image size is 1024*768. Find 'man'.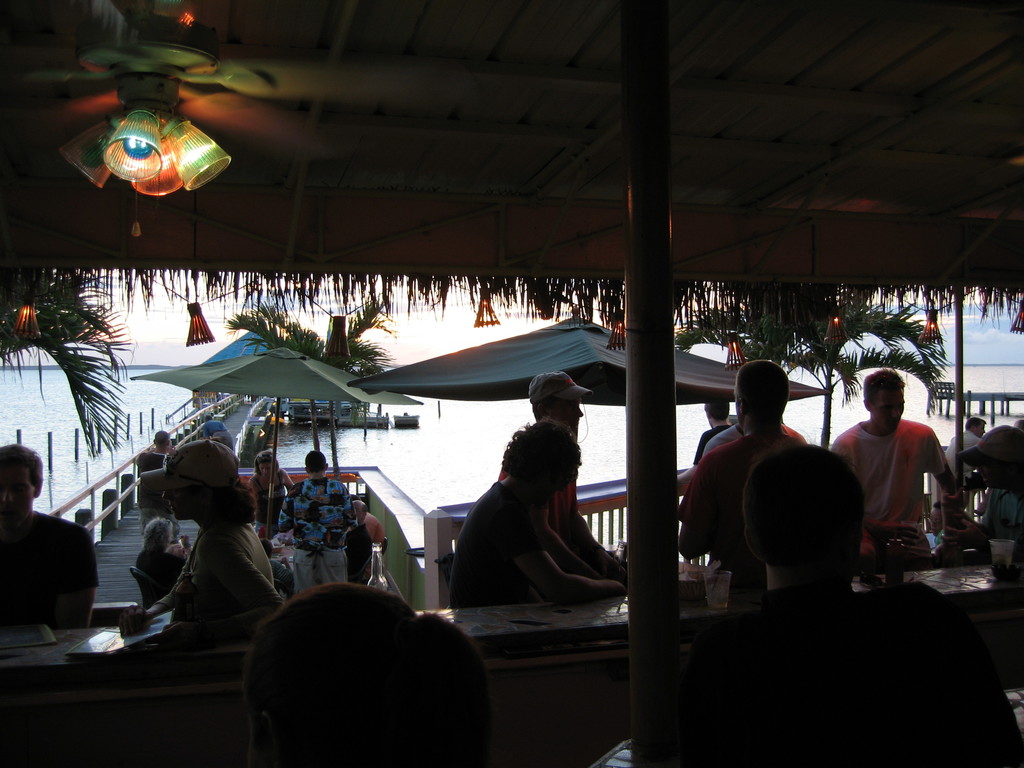
138/432/179/534.
